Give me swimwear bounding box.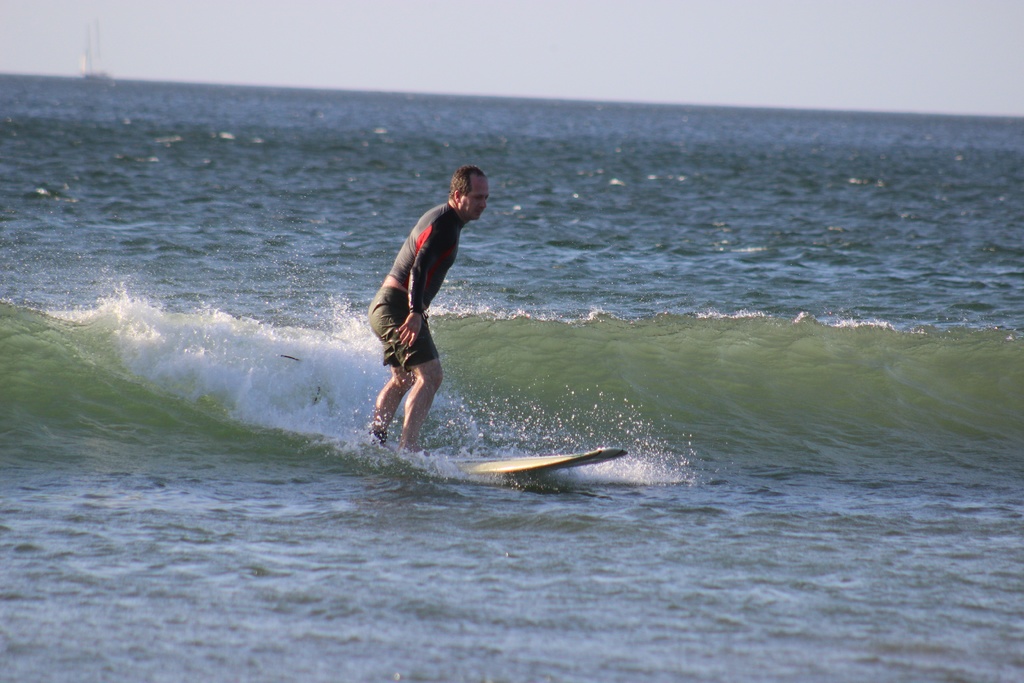
bbox=[381, 201, 466, 315].
